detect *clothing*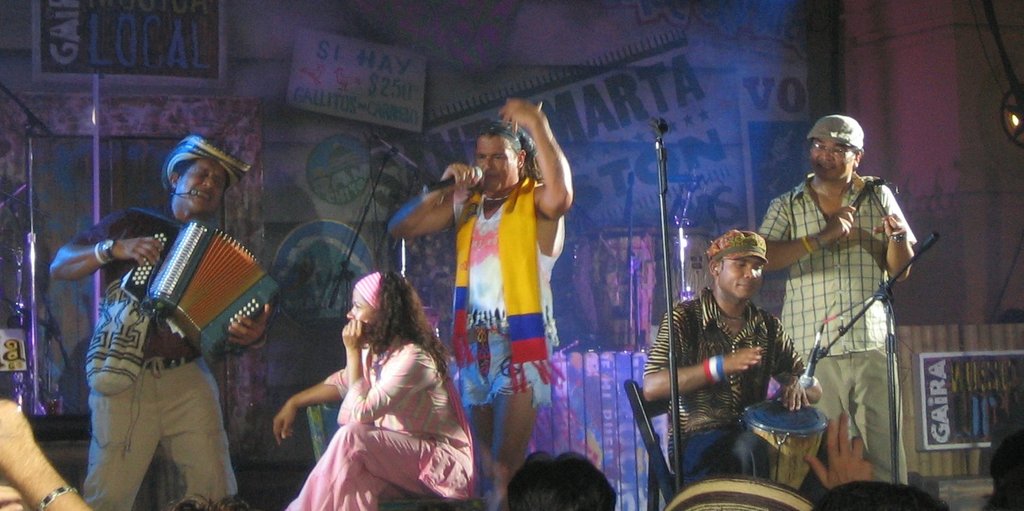
detection(83, 203, 246, 510)
